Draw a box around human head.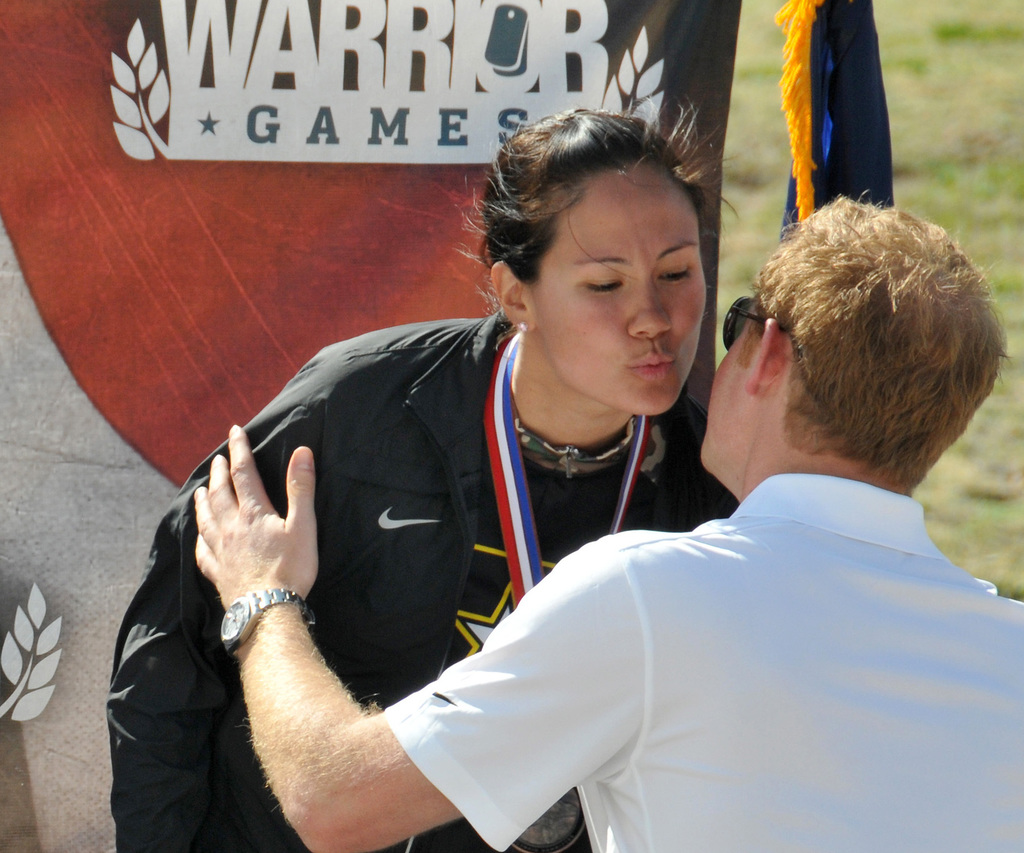
pyautogui.locateOnScreen(443, 92, 744, 420).
